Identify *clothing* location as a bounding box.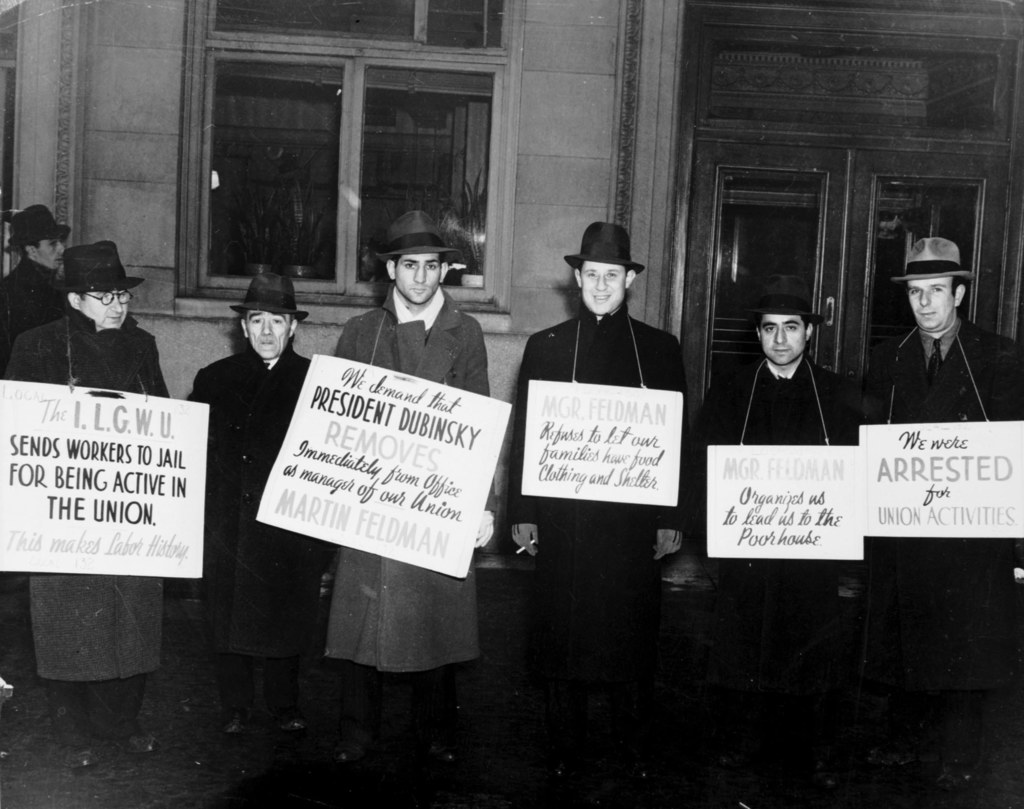
<box>337,287,495,719</box>.
